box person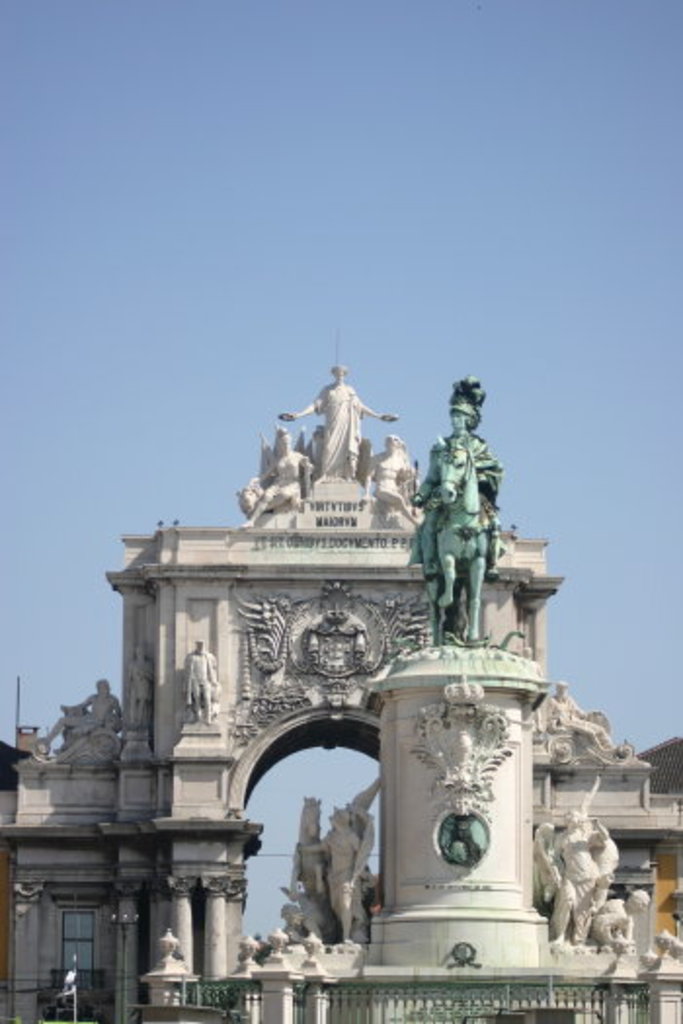
pyautogui.locateOnScreen(410, 410, 502, 581)
